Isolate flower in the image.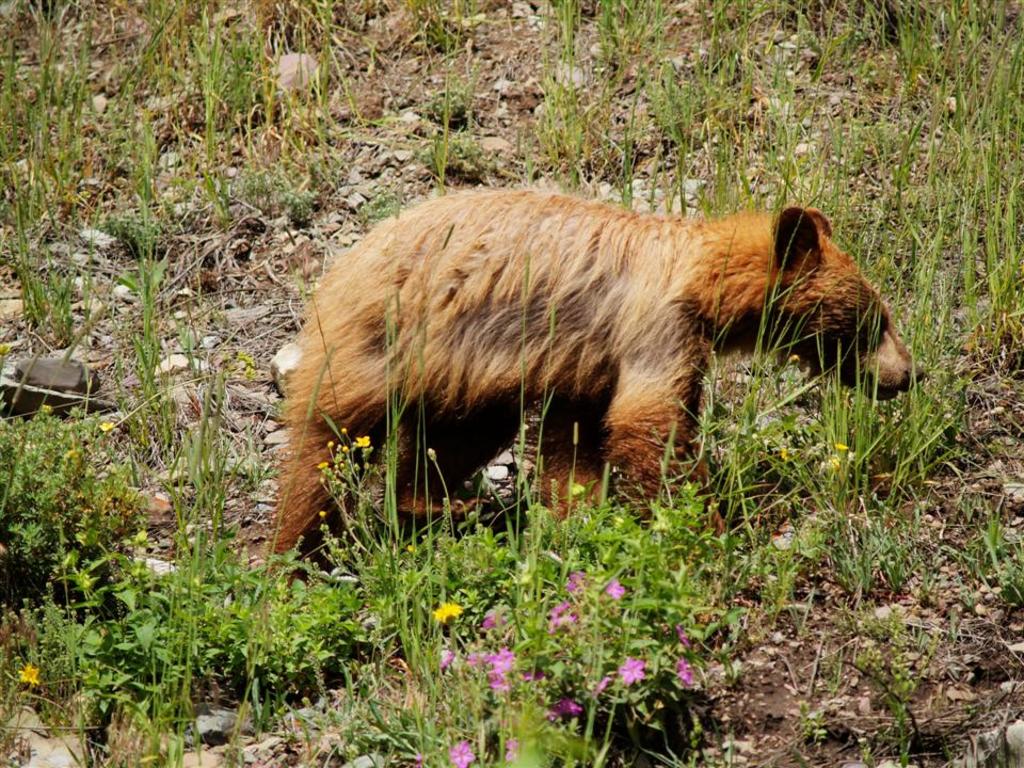
Isolated region: (x1=481, y1=612, x2=506, y2=631).
